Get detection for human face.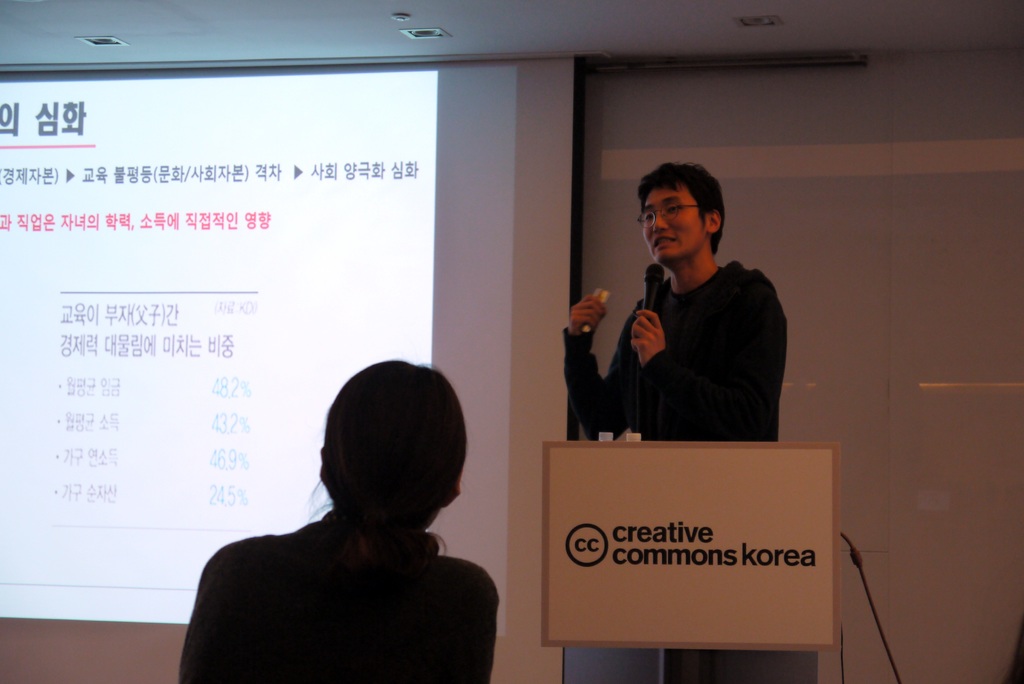
Detection: <region>642, 189, 707, 266</region>.
